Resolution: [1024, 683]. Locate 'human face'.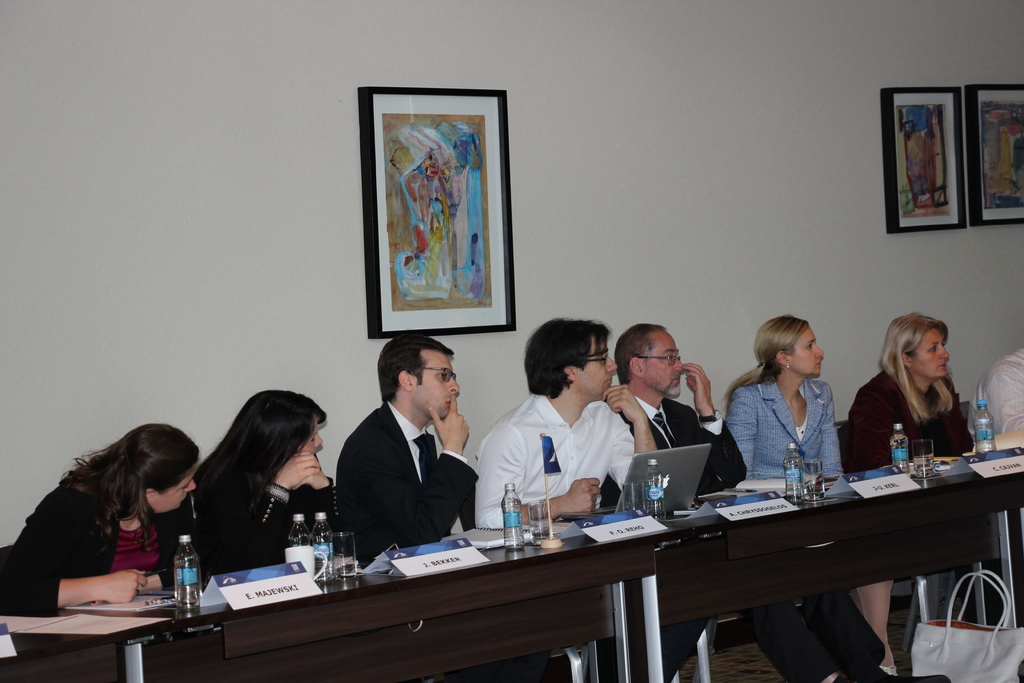
<region>573, 339, 614, 394</region>.
